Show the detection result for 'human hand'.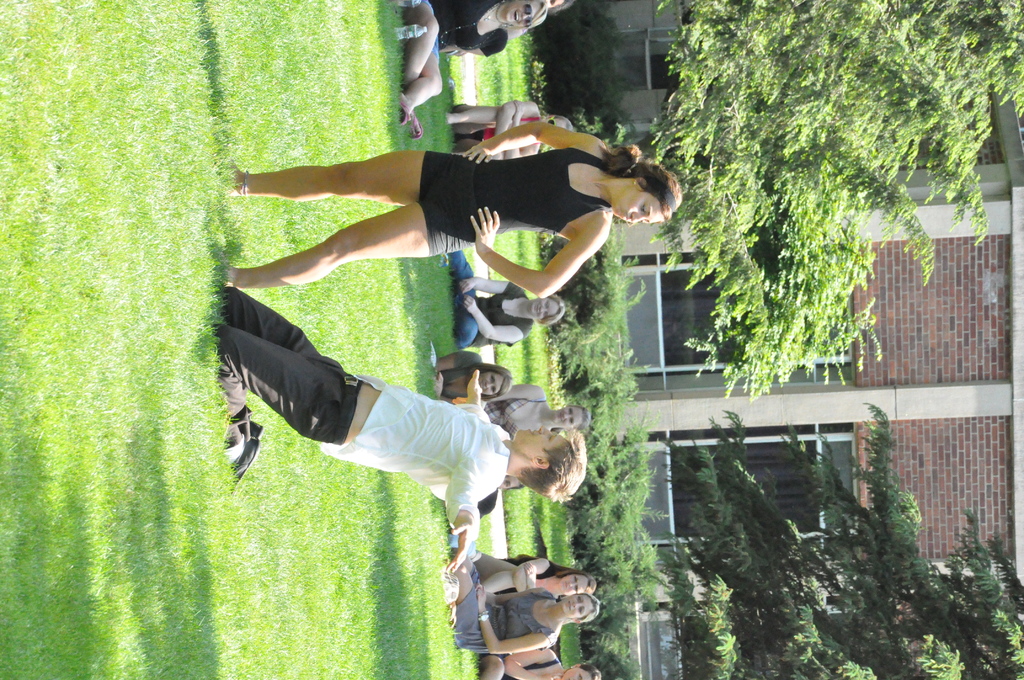
510 99 526 121.
